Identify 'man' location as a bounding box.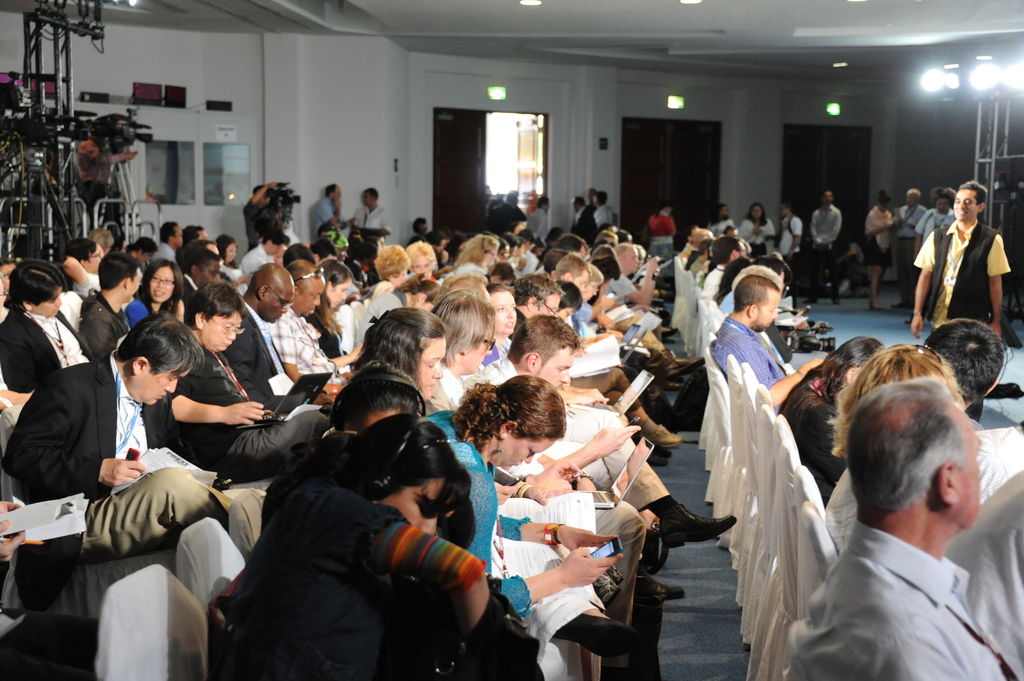
(567, 192, 598, 246).
